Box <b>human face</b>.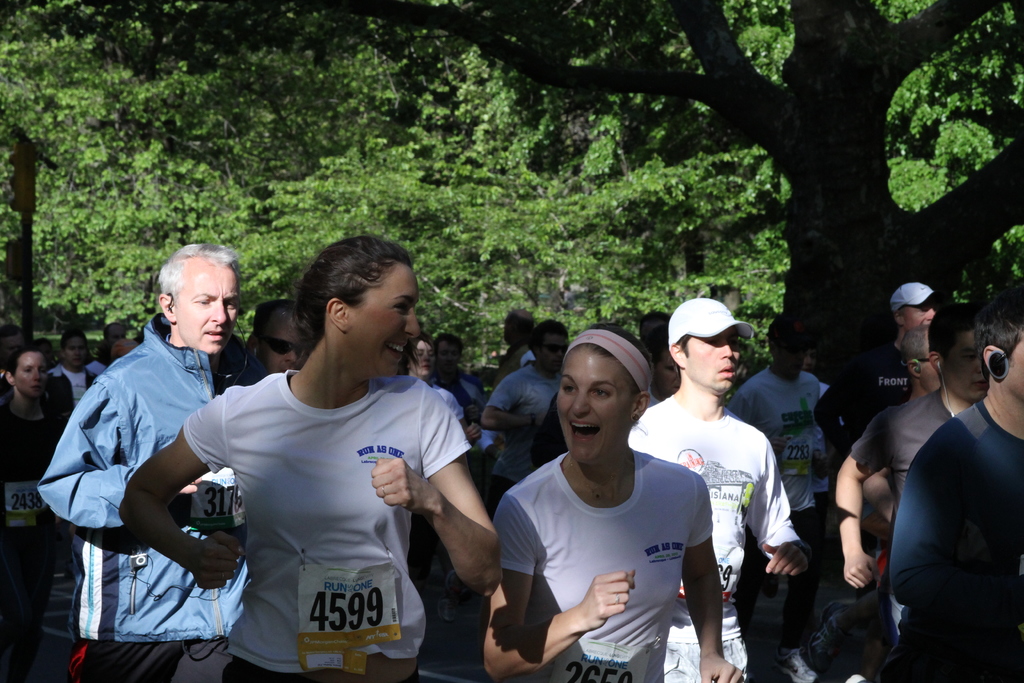
179, 267, 237, 354.
